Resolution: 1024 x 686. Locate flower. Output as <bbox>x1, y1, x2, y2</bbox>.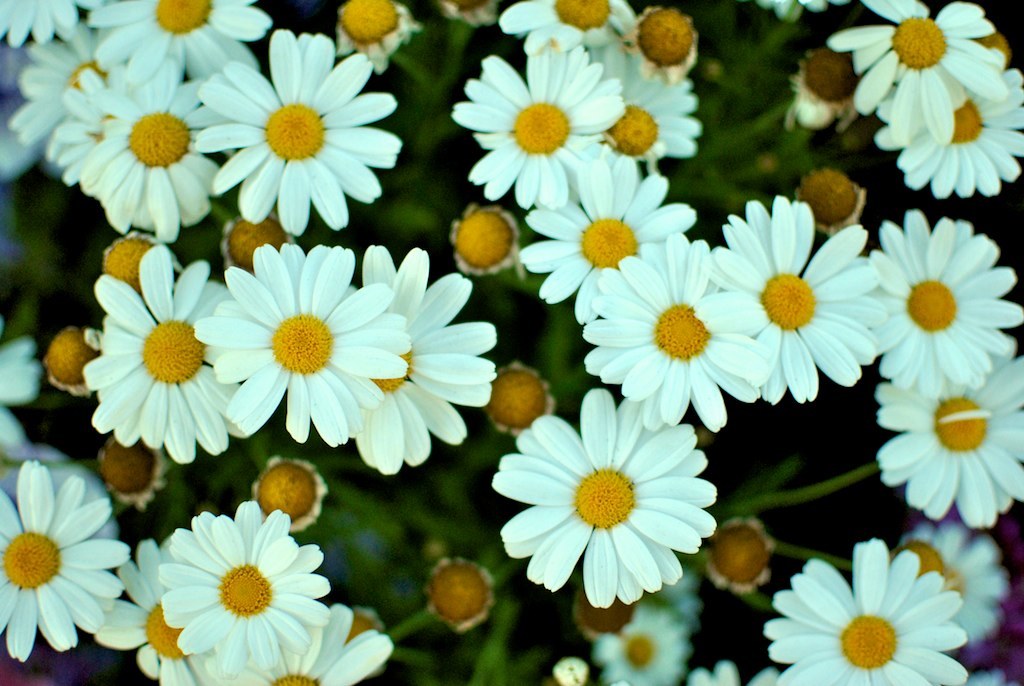
<bbox>493, 390, 718, 608</bbox>.
